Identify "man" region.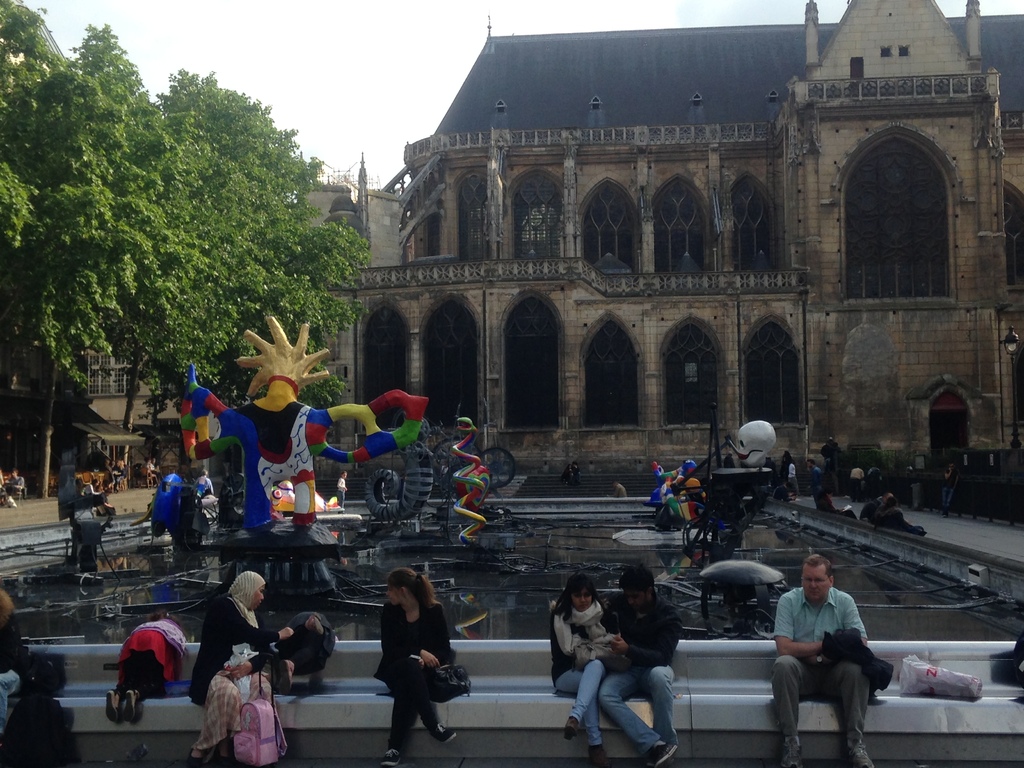
Region: <box>804,459,828,508</box>.
